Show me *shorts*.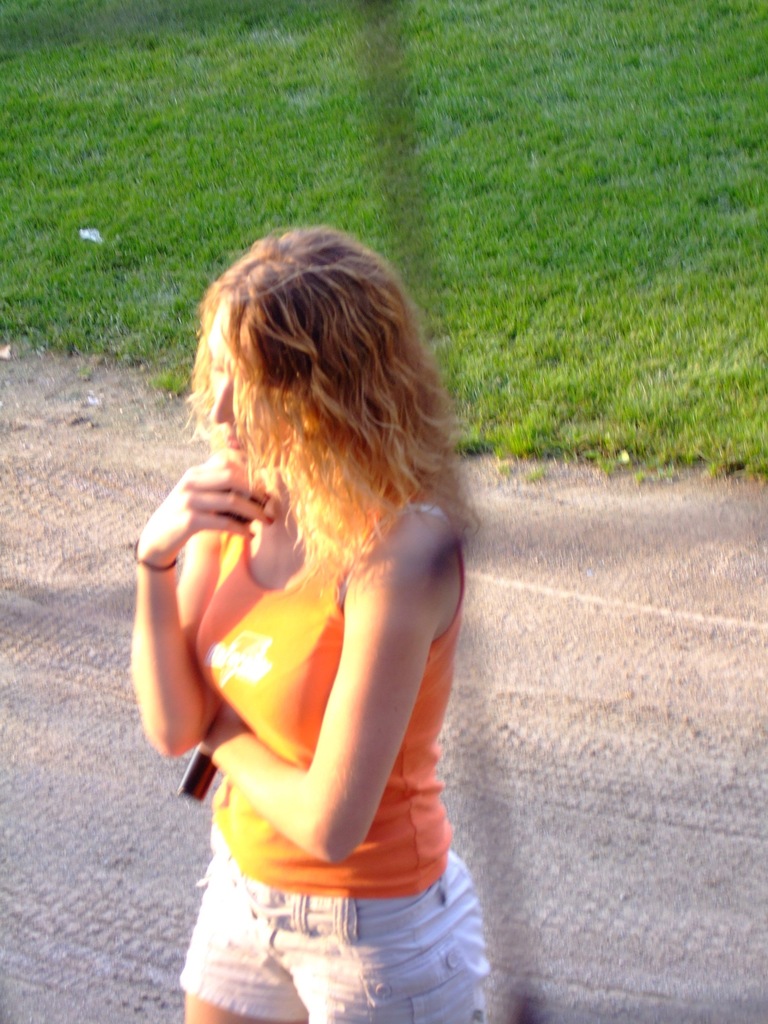
*shorts* is here: region(166, 858, 520, 1012).
